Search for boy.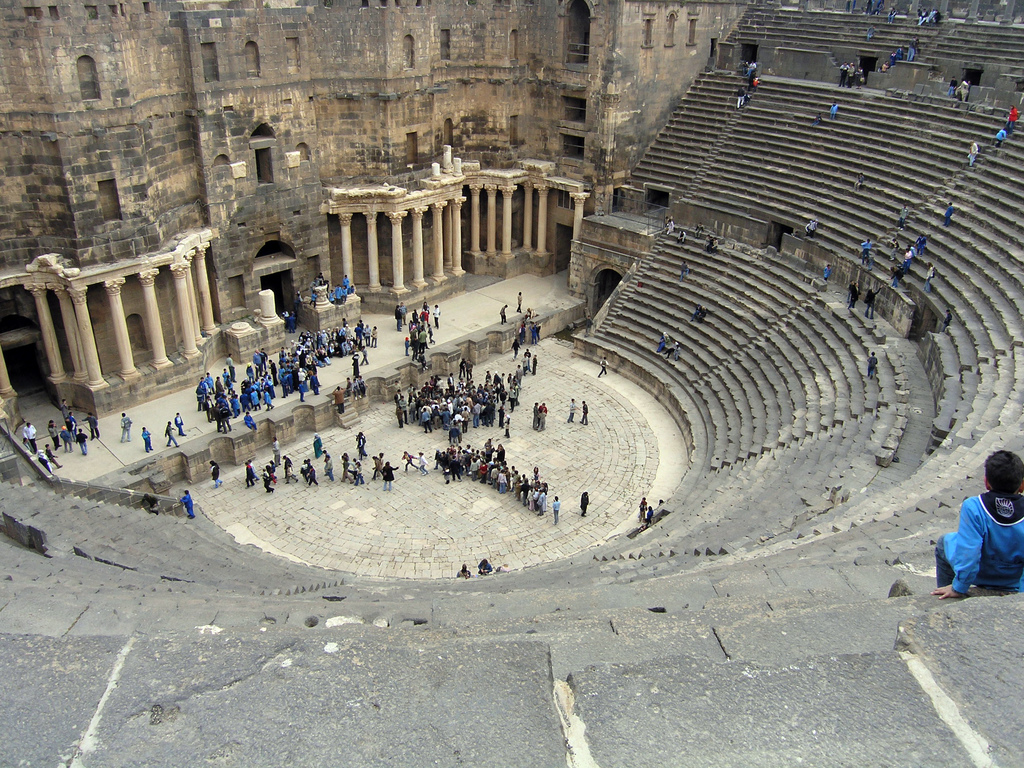
Found at 947:78:956:93.
